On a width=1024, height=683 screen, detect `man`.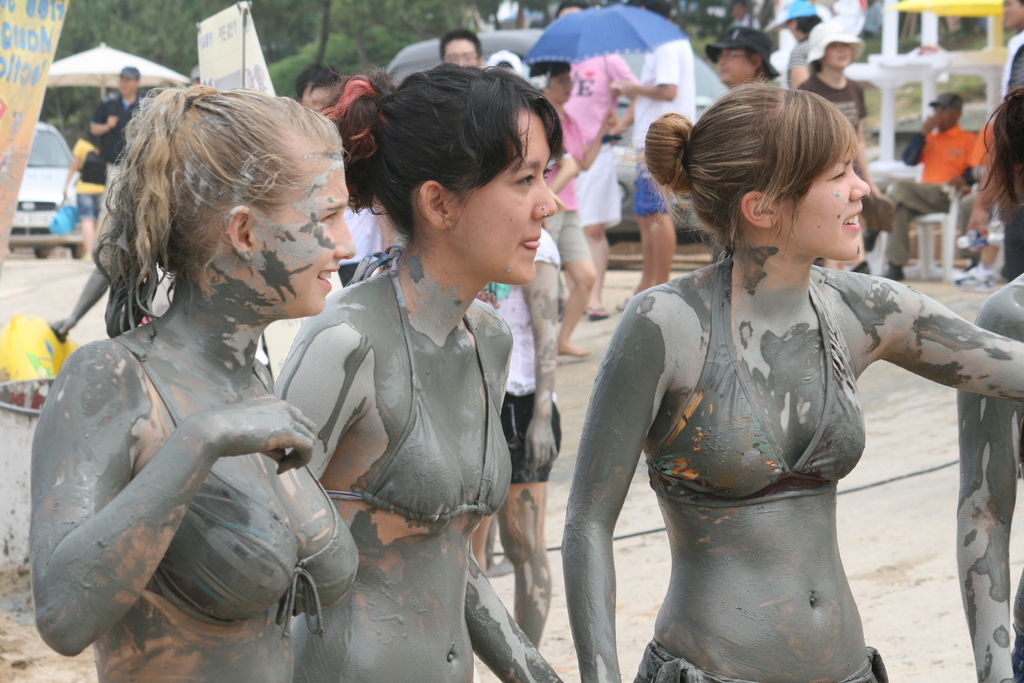
crop(86, 63, 148, 239).
